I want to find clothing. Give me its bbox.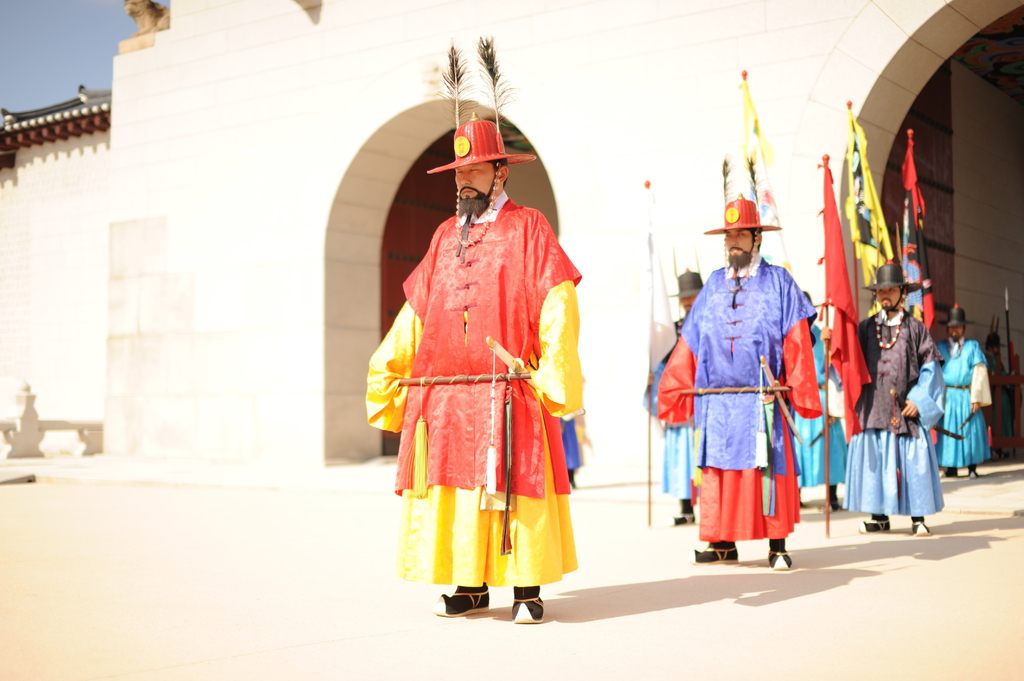
(381, 177, 593, 585).
